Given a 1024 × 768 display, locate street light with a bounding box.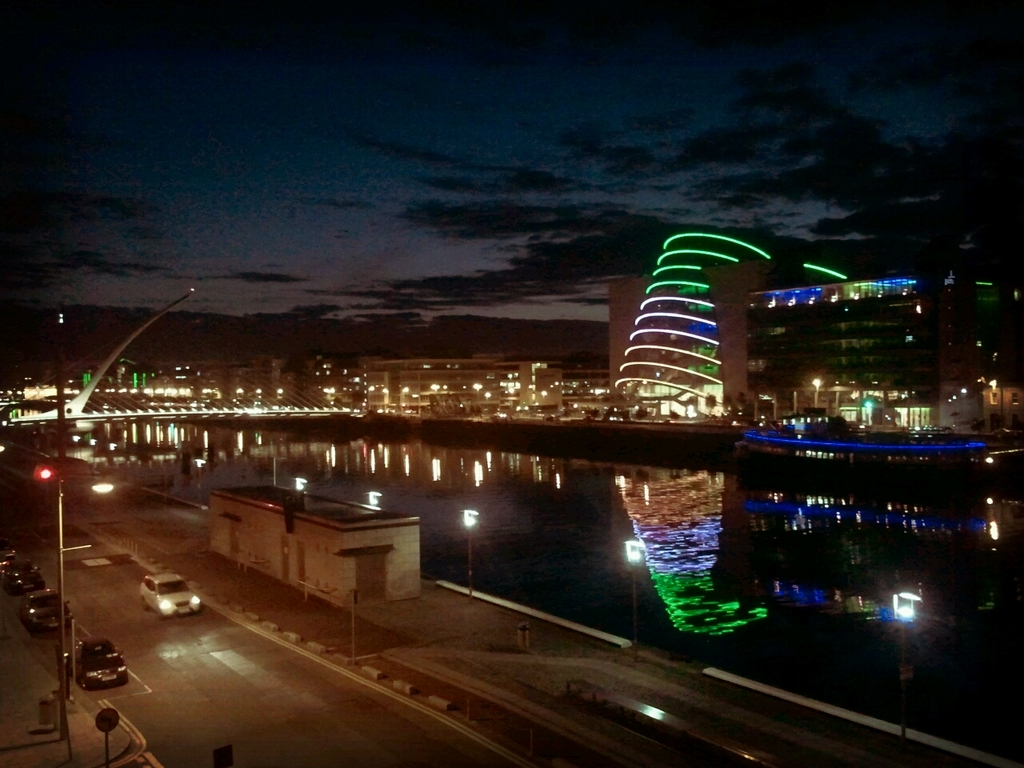
Located: [x1=291, y1=477, x2=305, y2=489].
